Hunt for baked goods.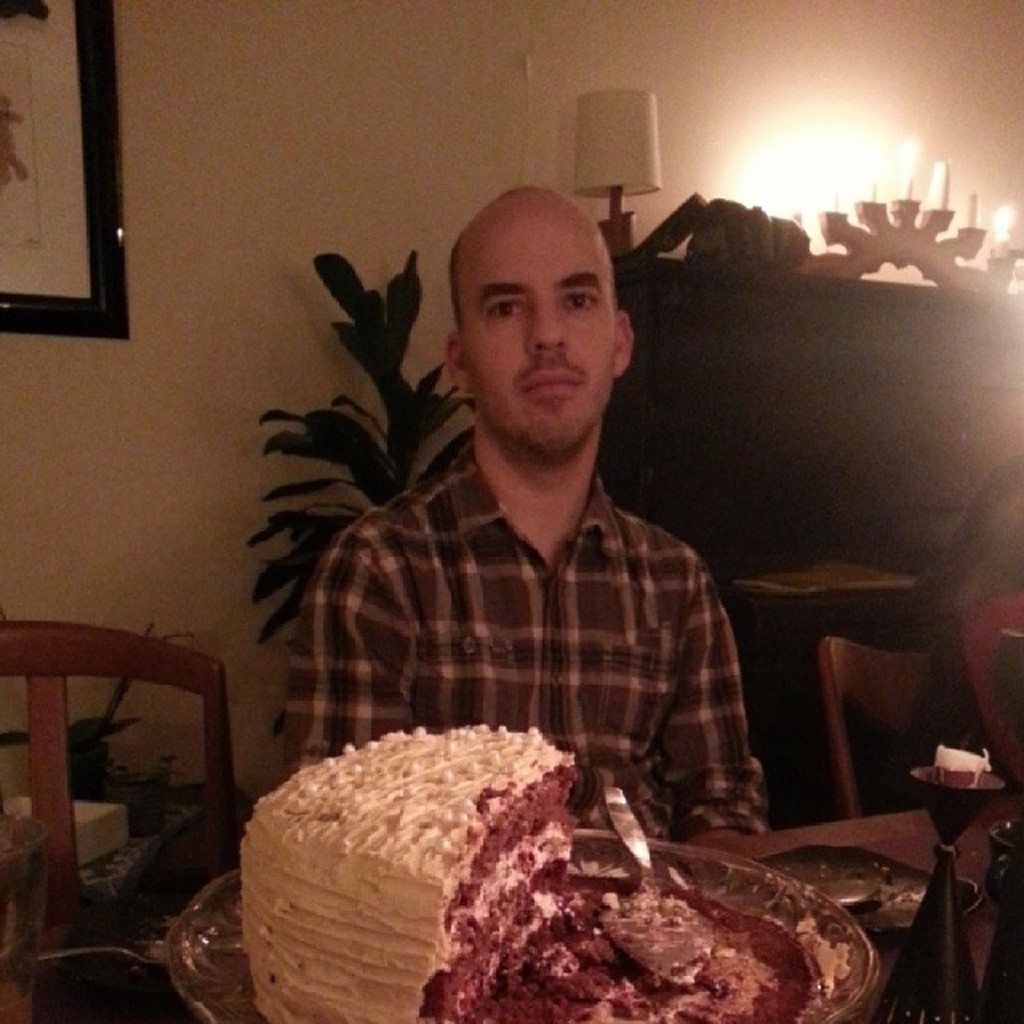
Hunted down at [235, 722, 621, 1022].
